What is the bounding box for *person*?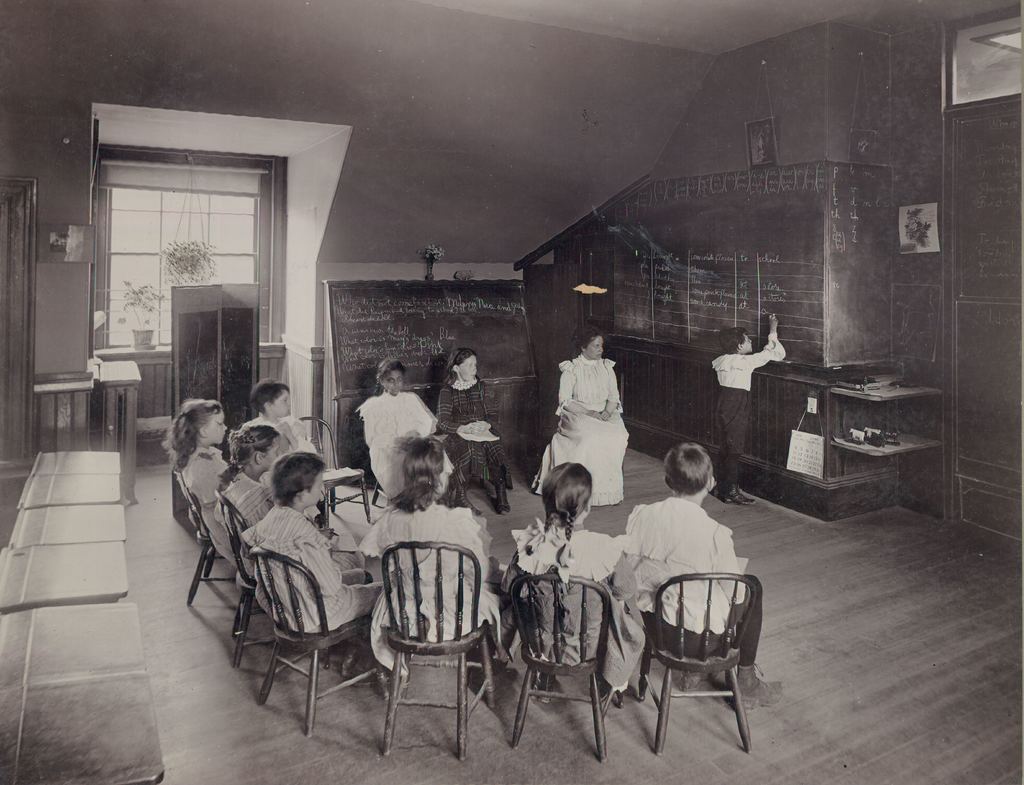
(503, 458, 649, 693).
